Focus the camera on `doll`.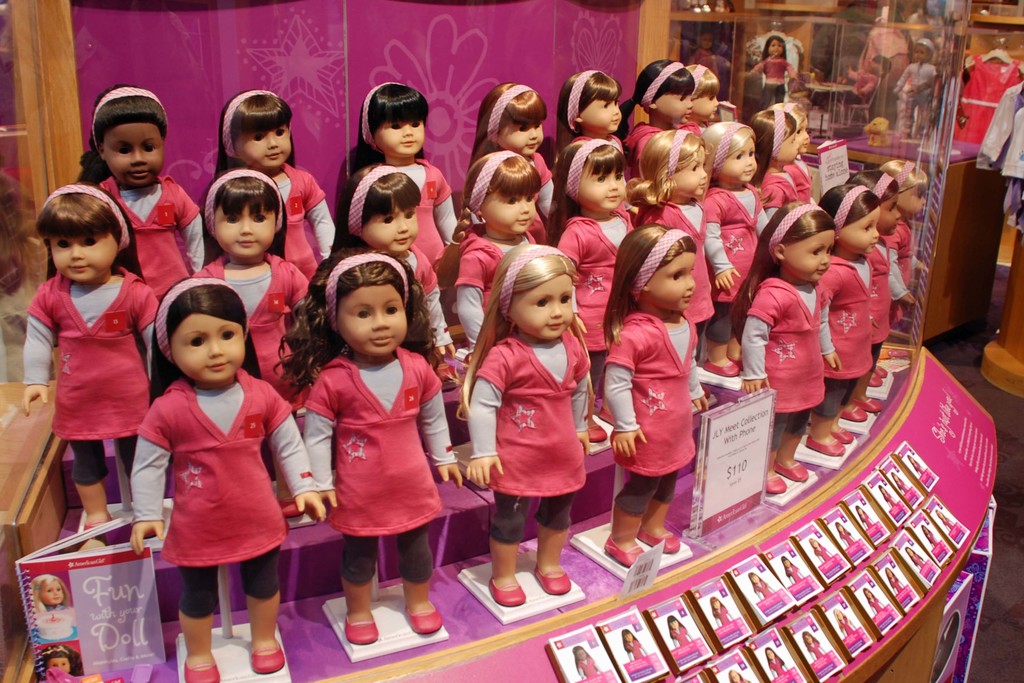
Focus region: 801, 630, 833, 666.
